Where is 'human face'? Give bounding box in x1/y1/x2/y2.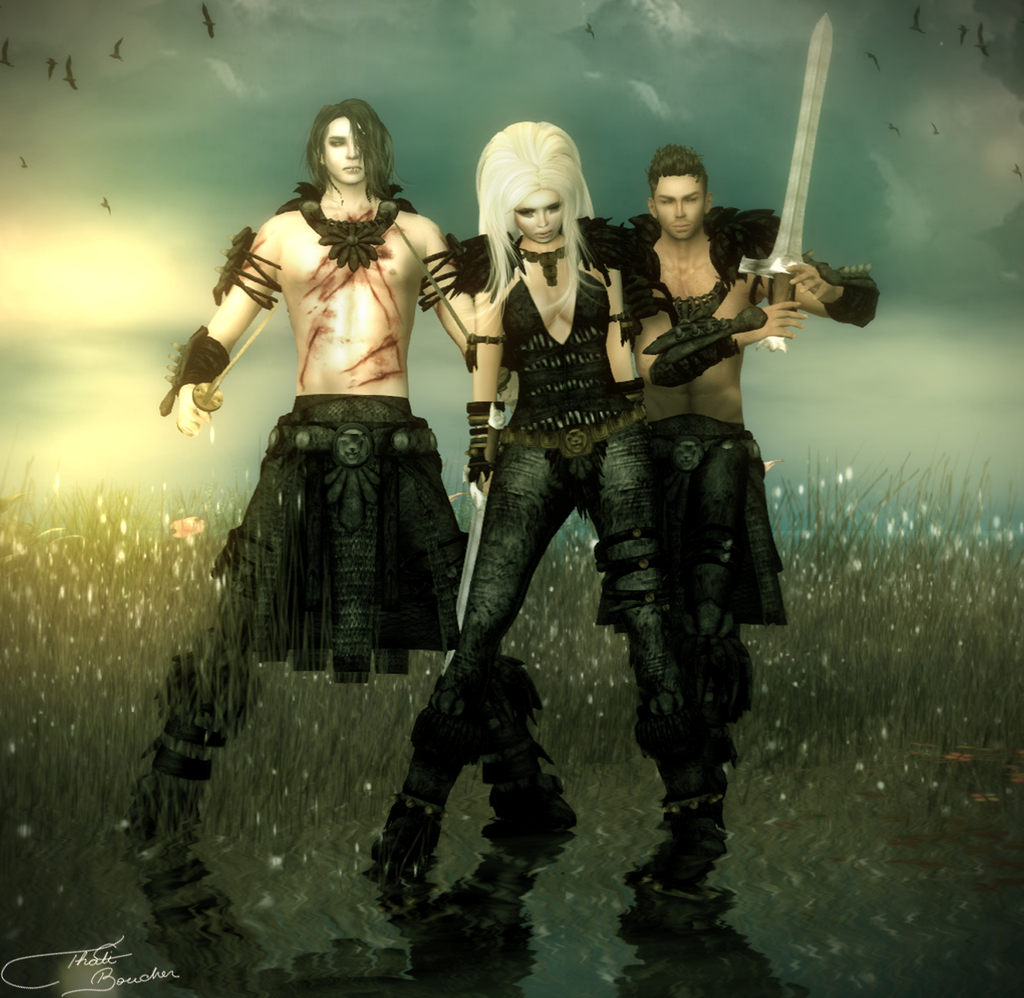
650/171/708/243.
